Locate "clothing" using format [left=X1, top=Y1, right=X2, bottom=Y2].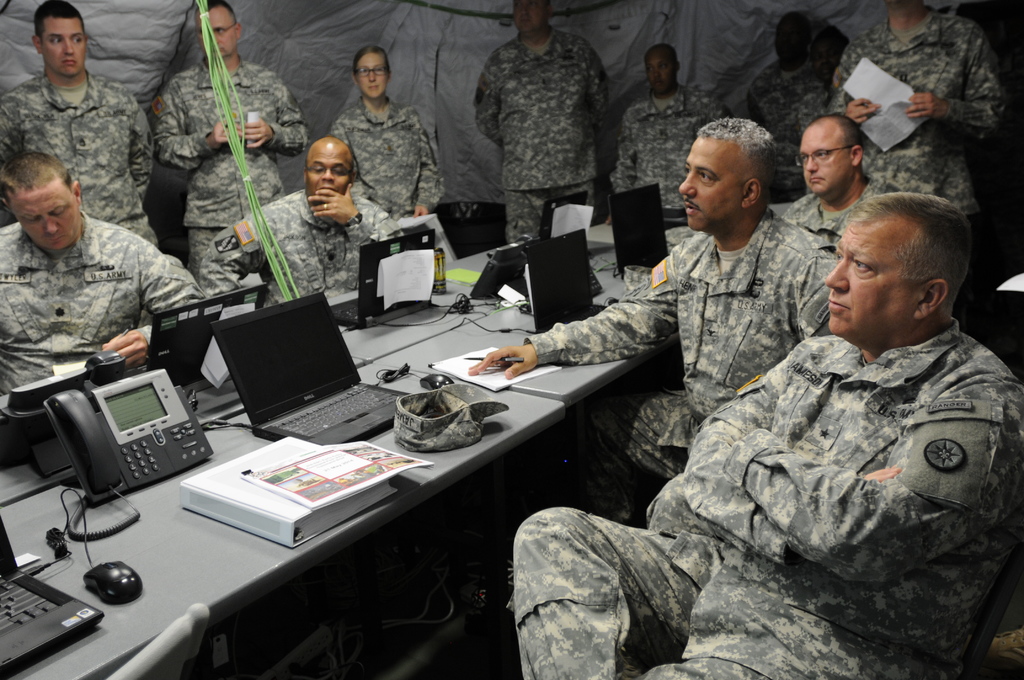
[left=471, top=24, right=611, bottom=244].
